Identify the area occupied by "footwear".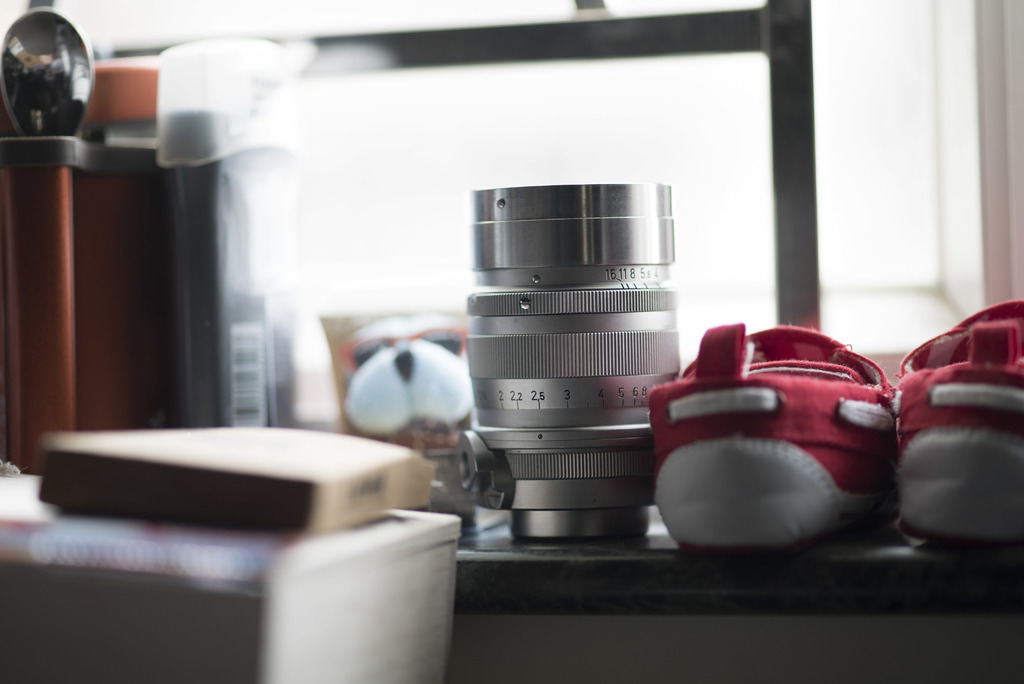
Area: (639, 319, 908, 551).
